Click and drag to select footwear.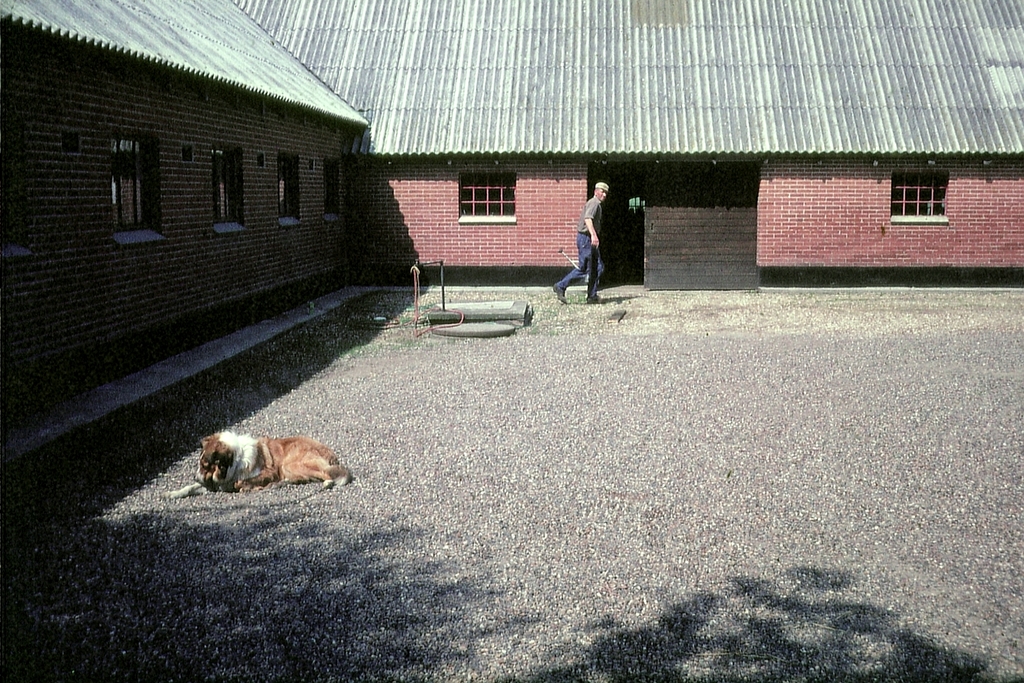
Selection: pyautogui.locateOnScreen(552, 279, 567, 302).
